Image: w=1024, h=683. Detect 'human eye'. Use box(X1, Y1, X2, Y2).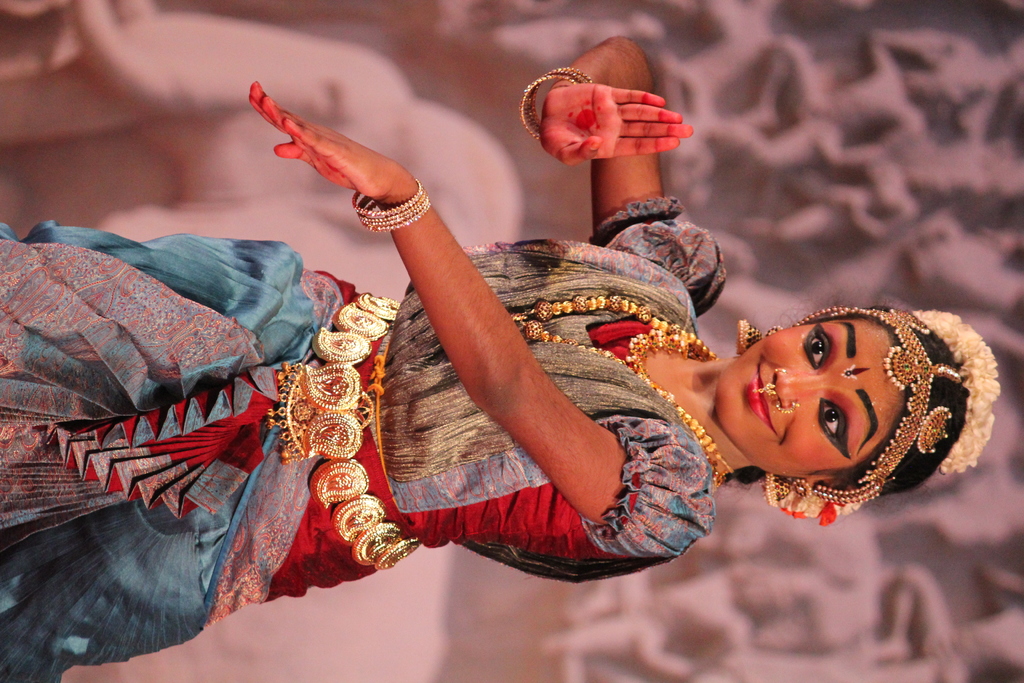
box(803, 331, 833, 370).
